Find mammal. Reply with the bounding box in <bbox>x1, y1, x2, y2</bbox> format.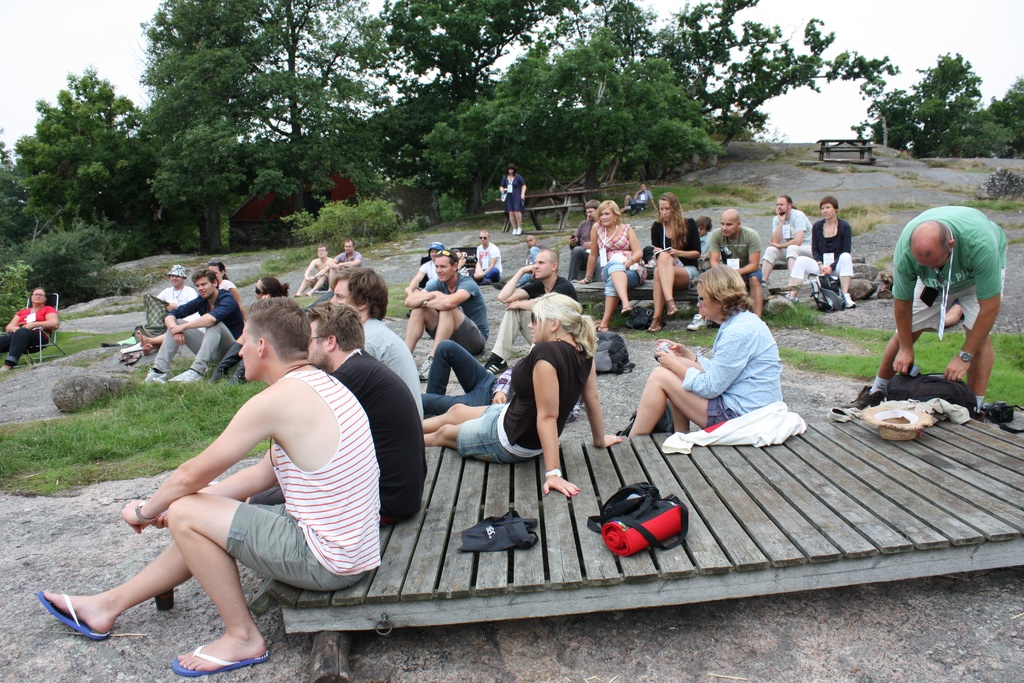
<bbox>136, 270, 204, 351</bbox>.
